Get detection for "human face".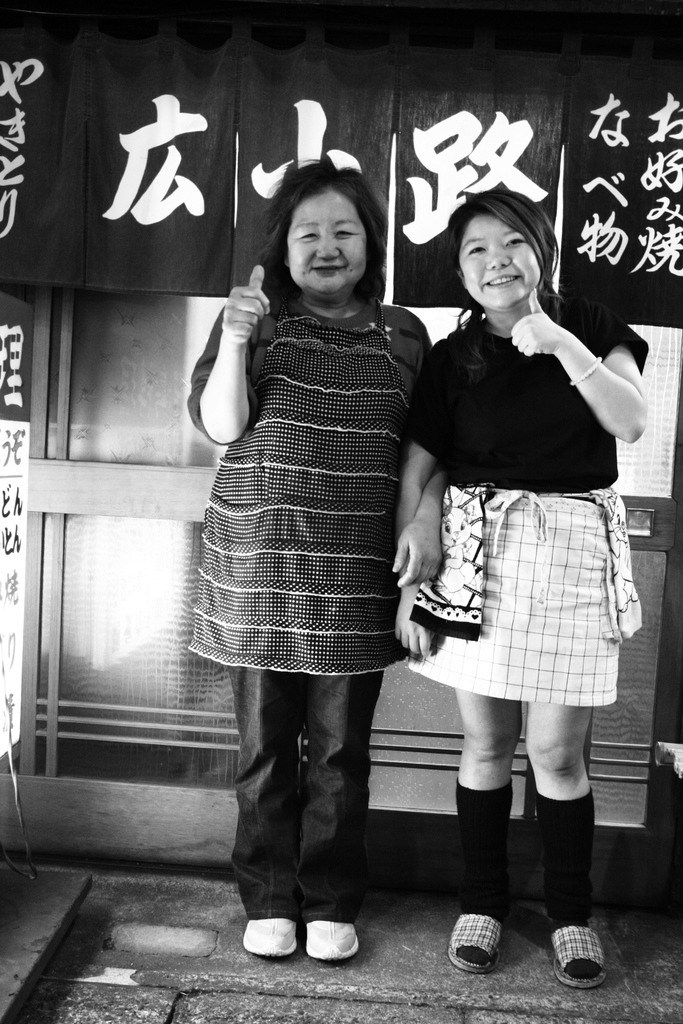
Detection: crop(286, 189, 365, 301).
